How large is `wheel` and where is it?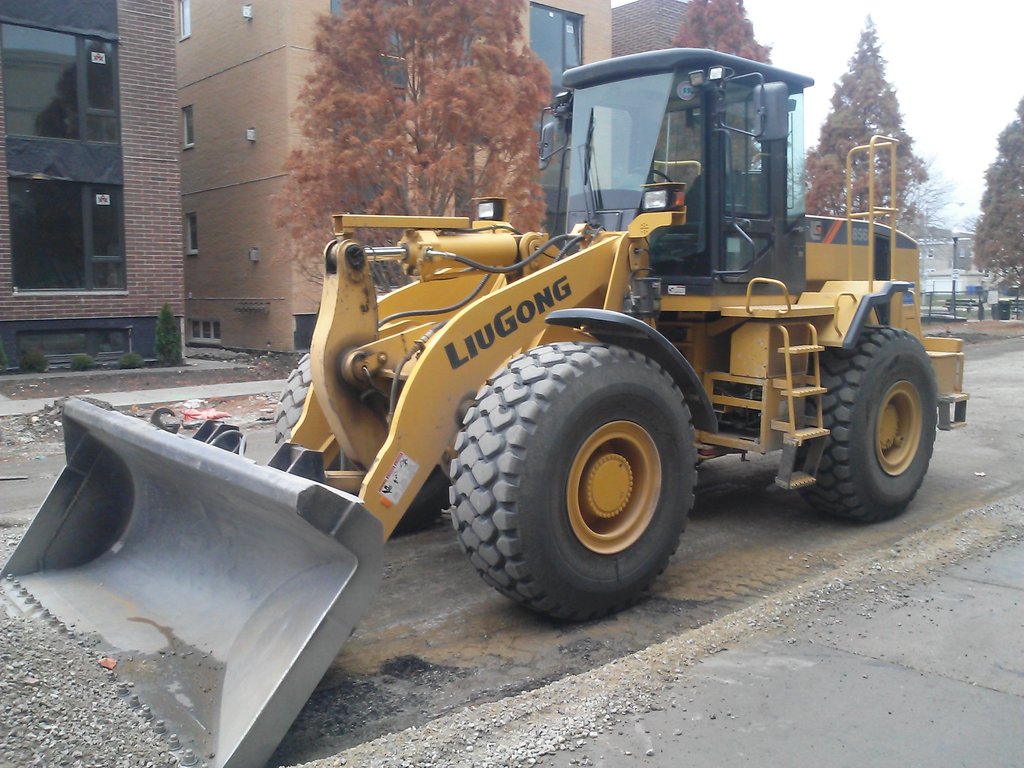
Bounding box: x1=451, y1=333, x2=708, y2=610.
